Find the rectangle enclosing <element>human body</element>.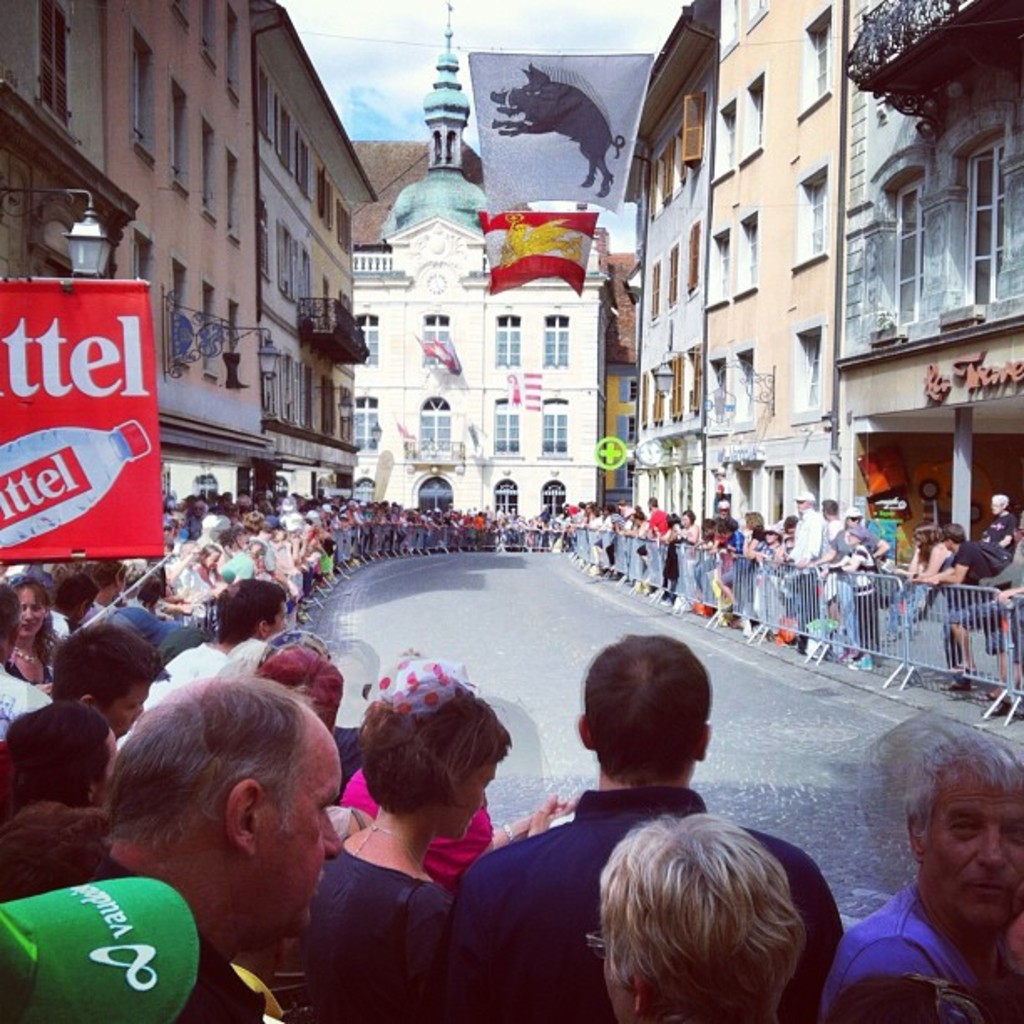
BBox(852, 676, 1023, 1023).
